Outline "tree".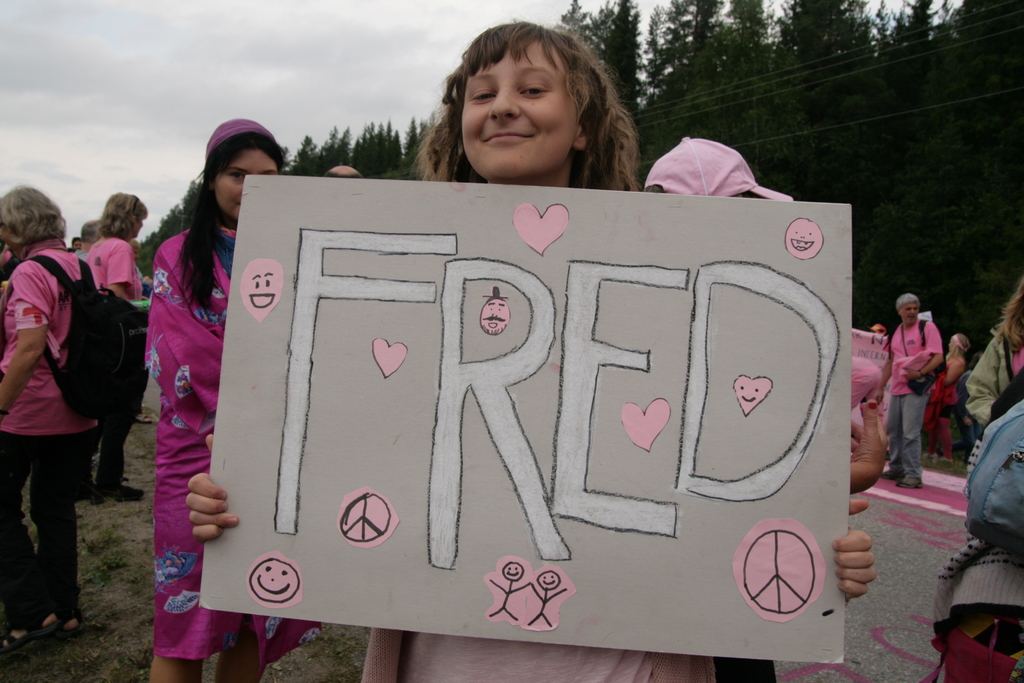
Outline: left=646, top=0, right=776, bottom=156.
